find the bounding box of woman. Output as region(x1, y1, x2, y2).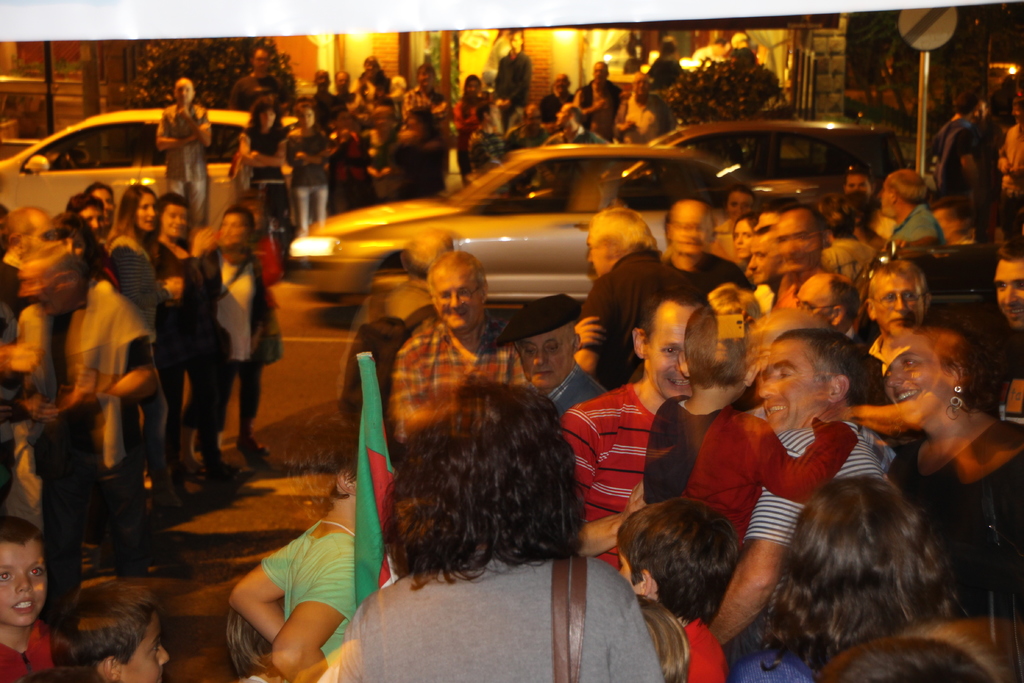
region(732, 215, 762, 273).
